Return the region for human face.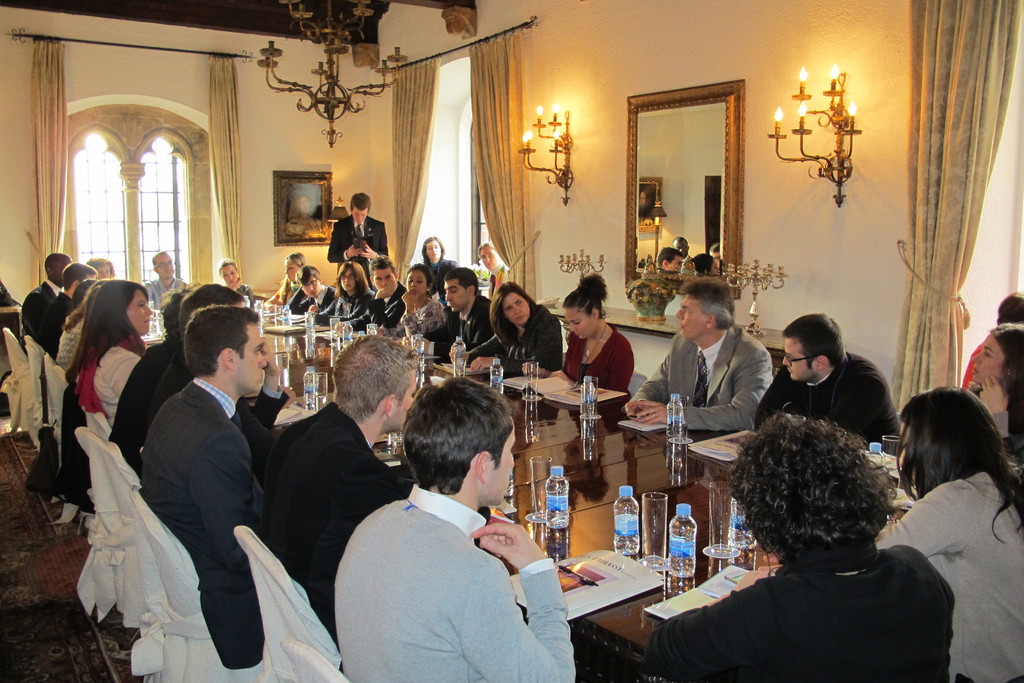
box=[154, 254, 175, 281].
